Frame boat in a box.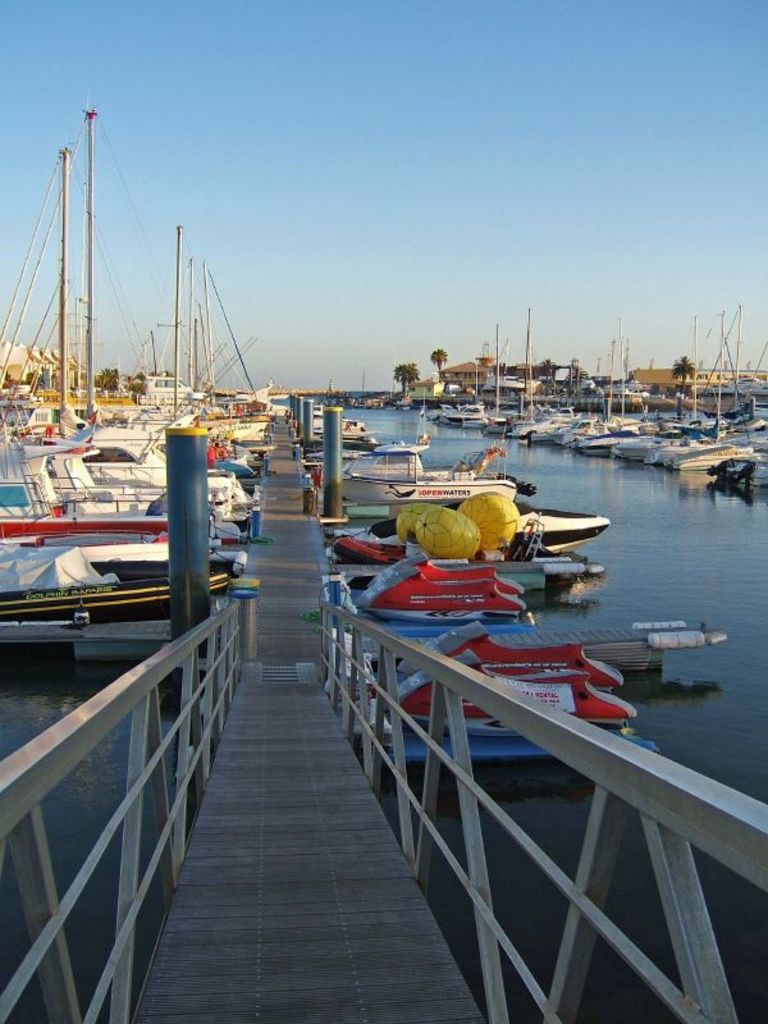
416:398:492:438.
